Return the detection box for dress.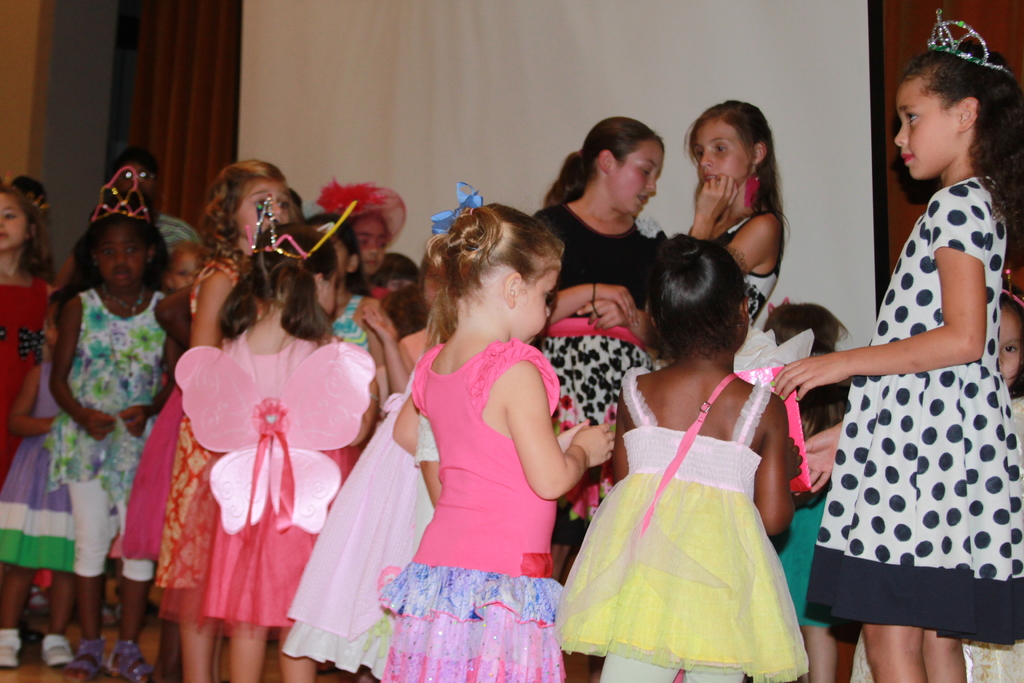
555, 367, 810, 682.
